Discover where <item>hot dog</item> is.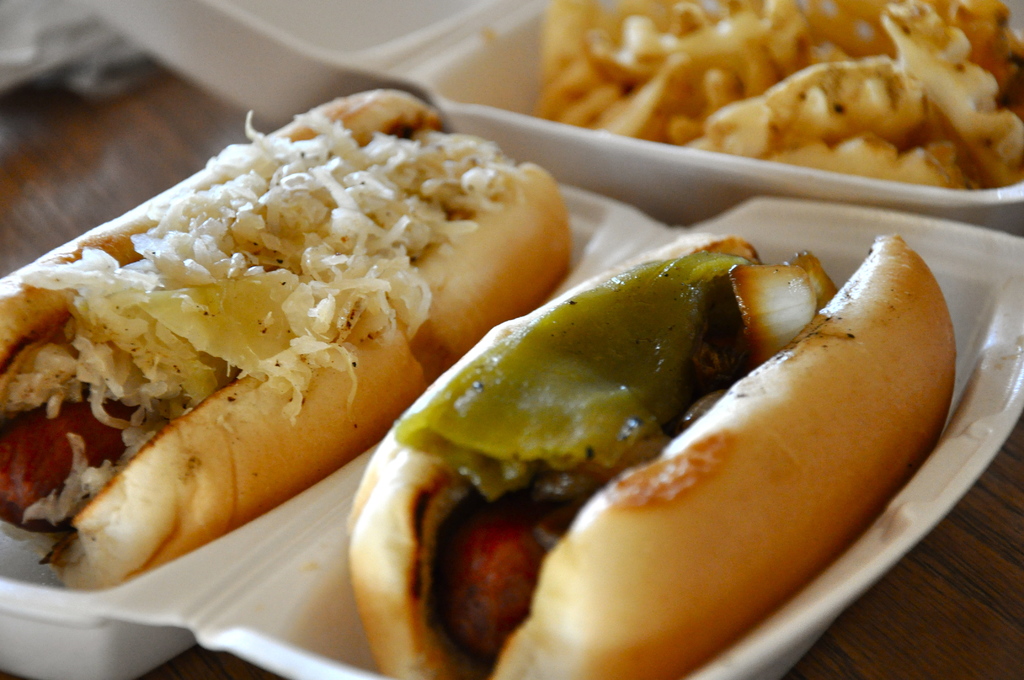
Discovered at region(339, 219, 970, 679).
